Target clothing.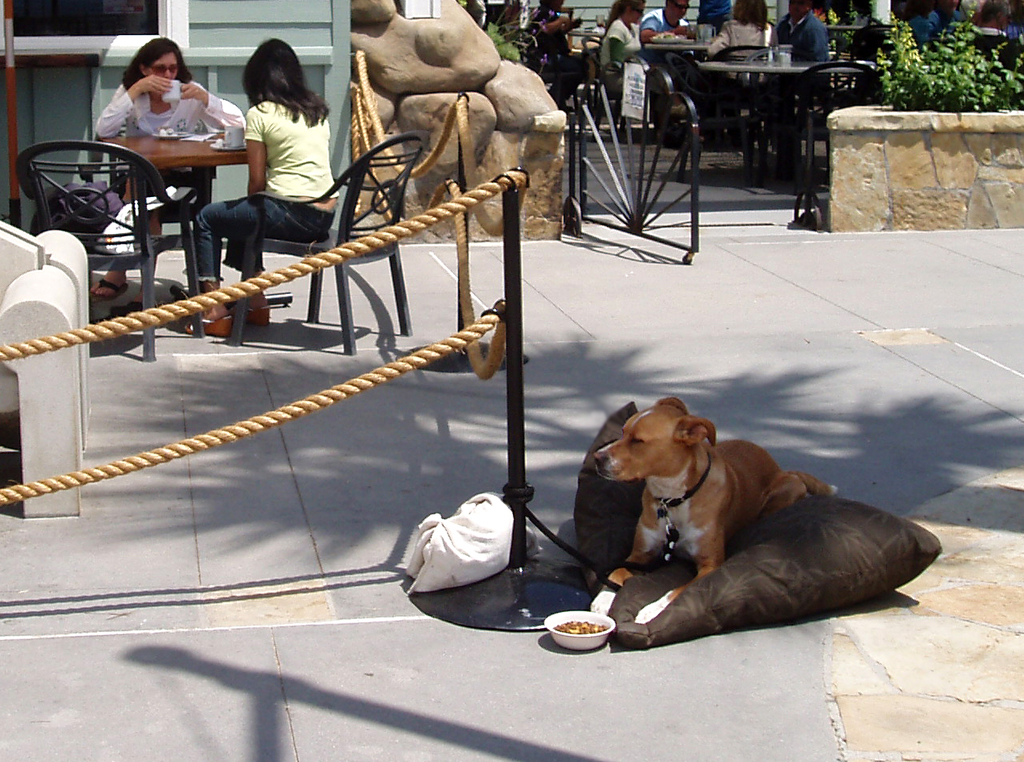
Target region: x1=95, y1=82, x2=248, y2=224.
